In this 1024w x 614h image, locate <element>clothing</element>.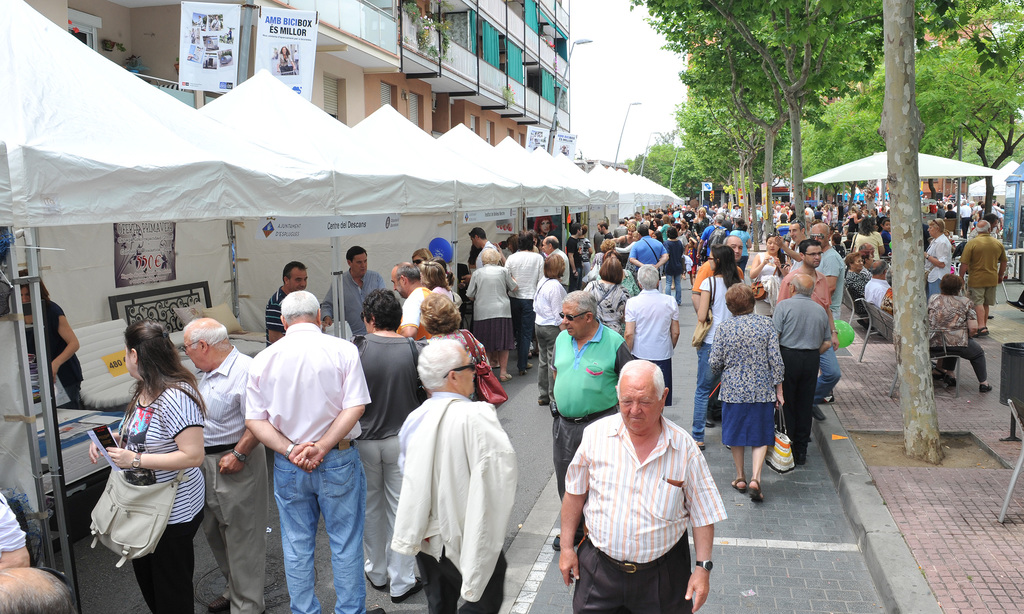
Bounding box: Rect(241, 323, 374, 611).
